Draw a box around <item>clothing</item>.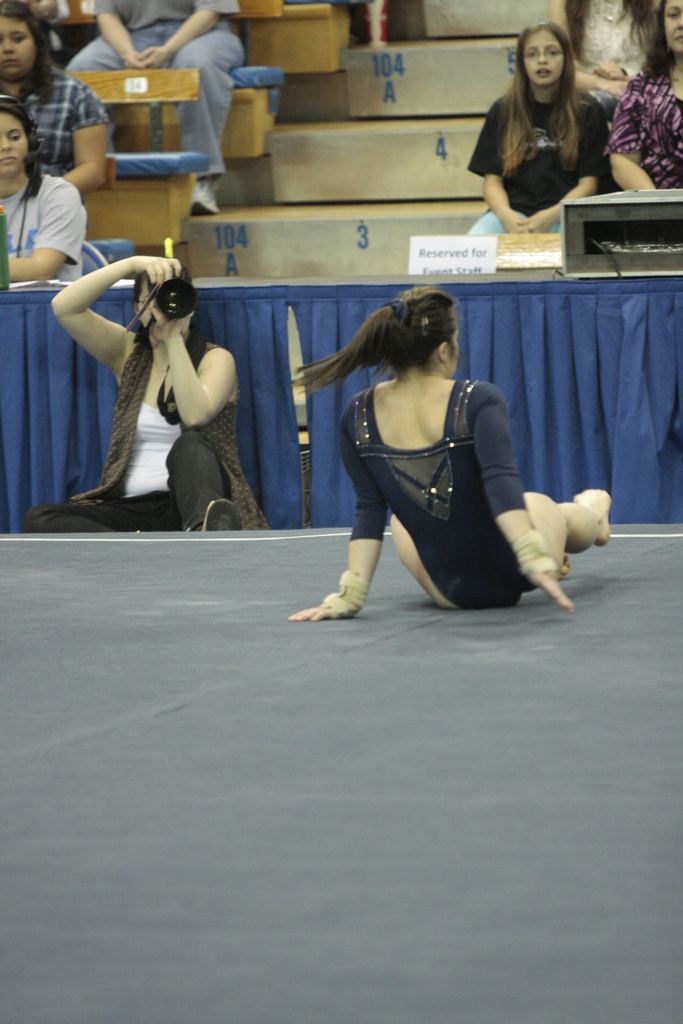
350, 370, 581, 616.
